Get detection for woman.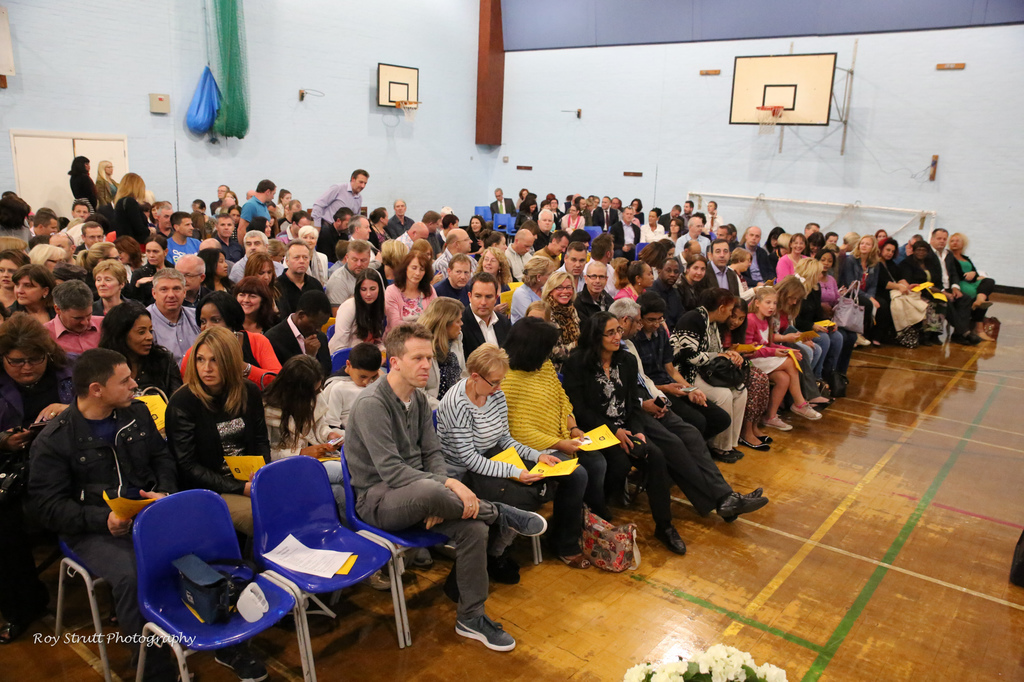
Detection: {"x1": 0, "y1": 308, "x2": 81, "y2": 633}.
